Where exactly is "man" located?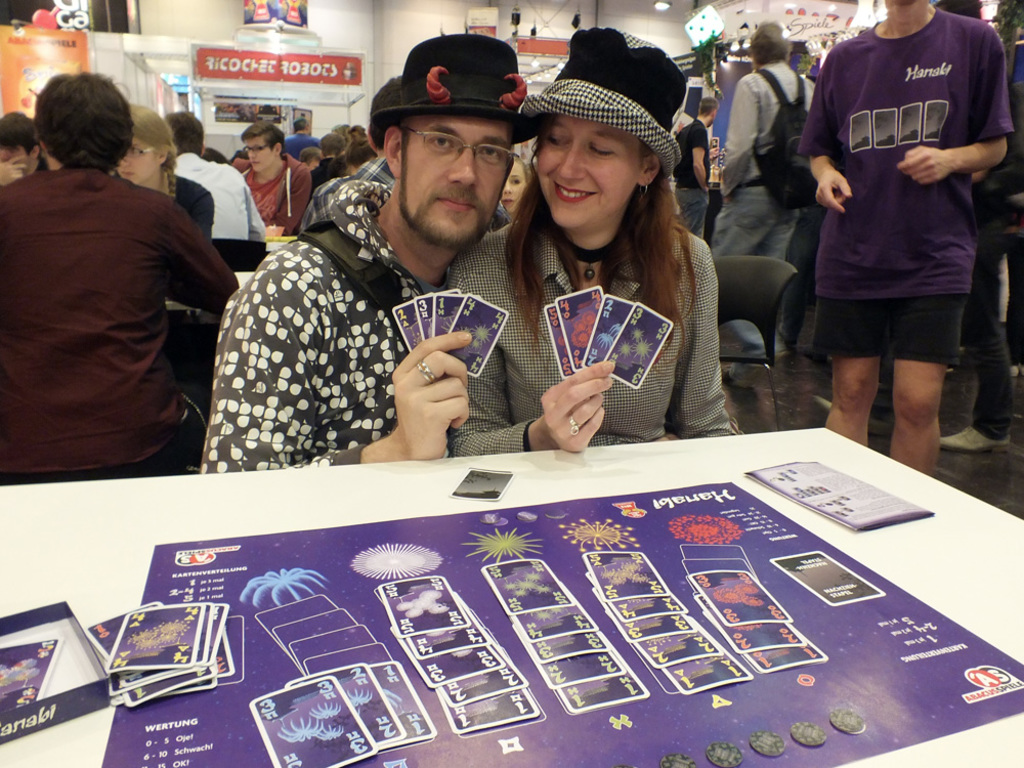
Its bounding box is region(228, 109, 316, 245).
